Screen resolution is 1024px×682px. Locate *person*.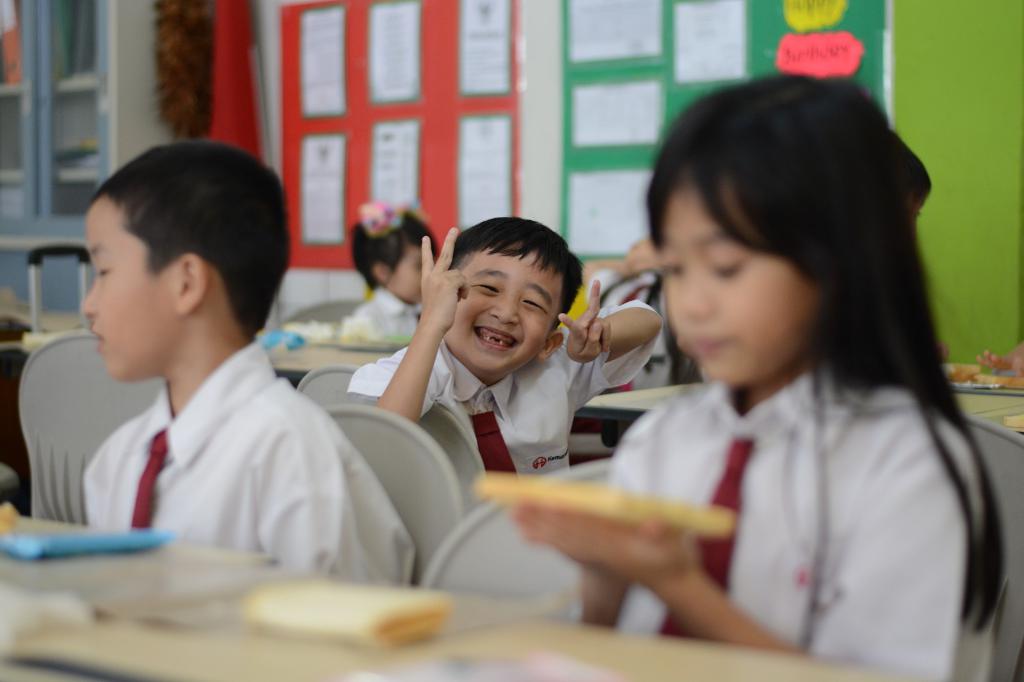
x1=343, y1=215, x2=664, y2=487.
